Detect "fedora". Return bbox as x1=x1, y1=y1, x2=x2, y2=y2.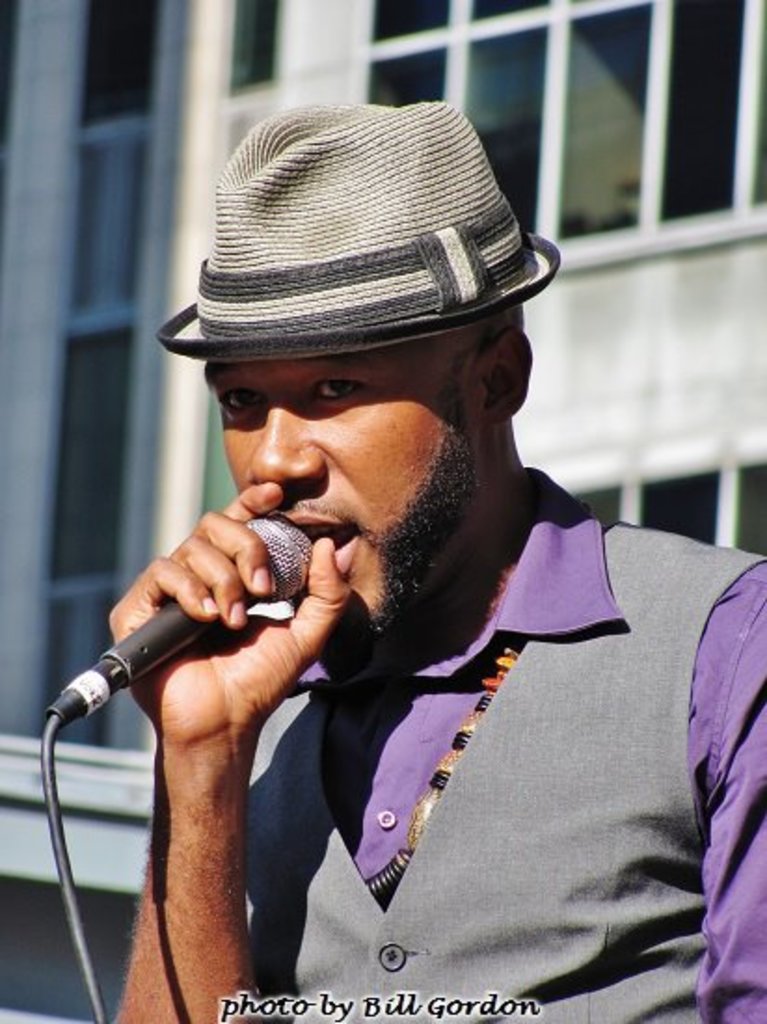
x1=155, y1=88, x2=575, y2=372.
